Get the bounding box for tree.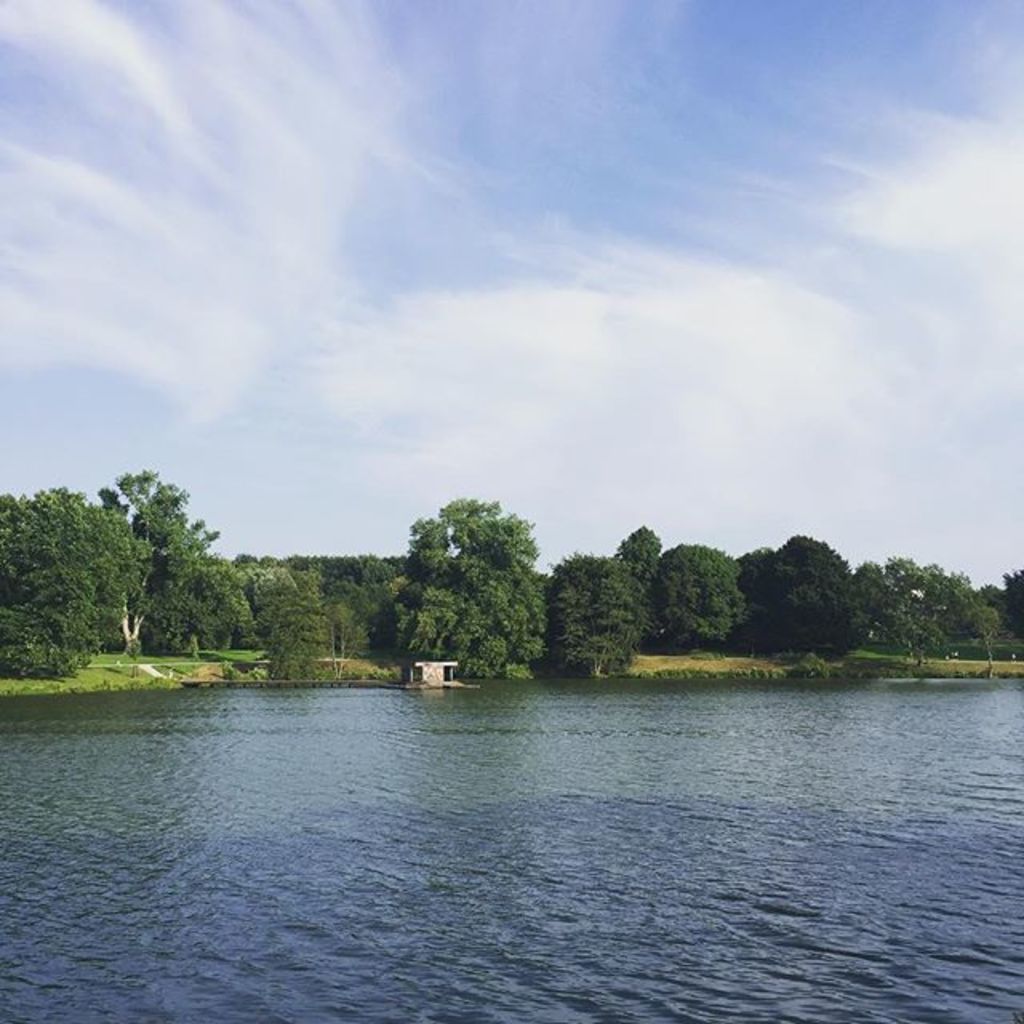
[left=376, top=475, right=554, bottom=677].
